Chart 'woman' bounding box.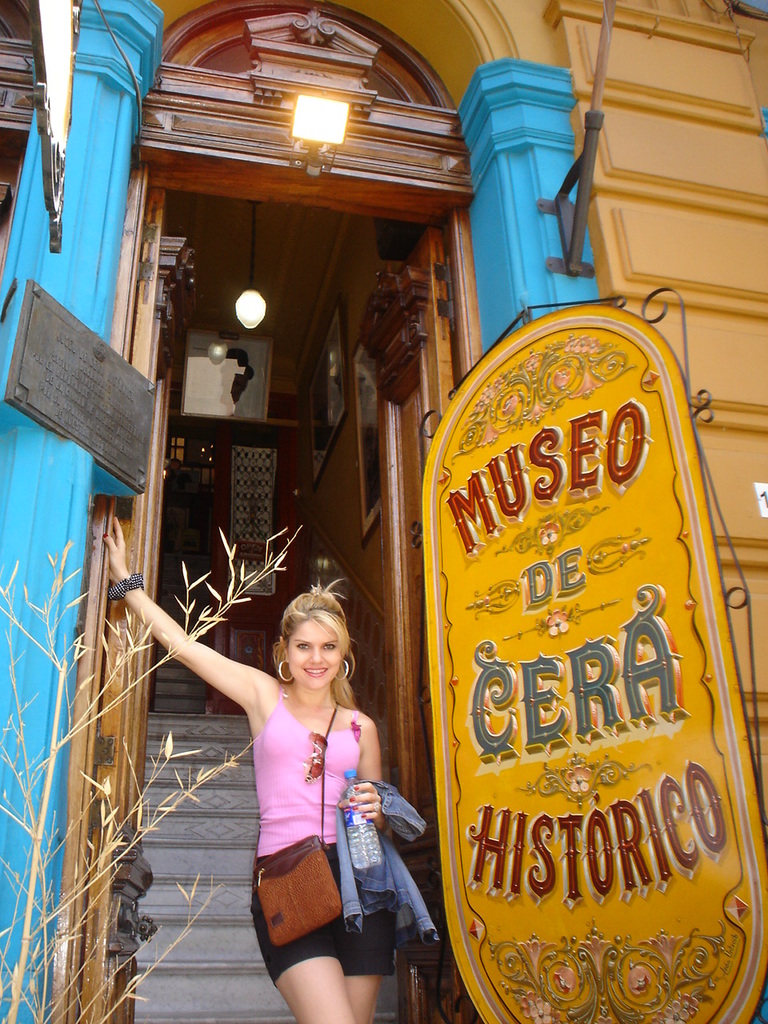
Charted: [100, 515, 400, 1023].
